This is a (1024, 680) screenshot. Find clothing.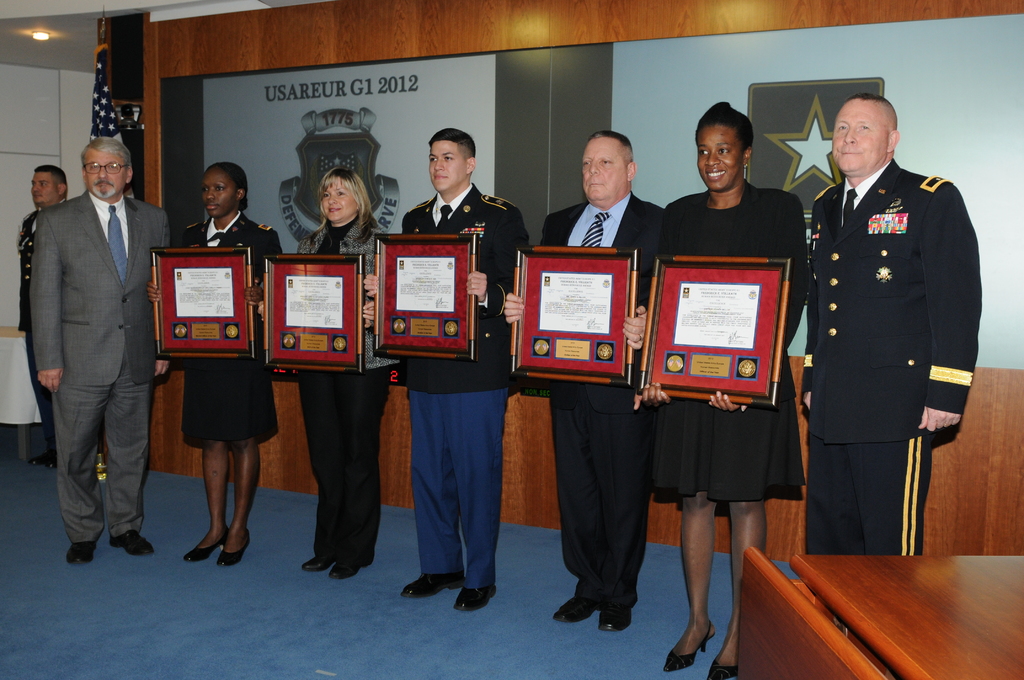
Bounding box: Rect(171, 206, 282, 455).
